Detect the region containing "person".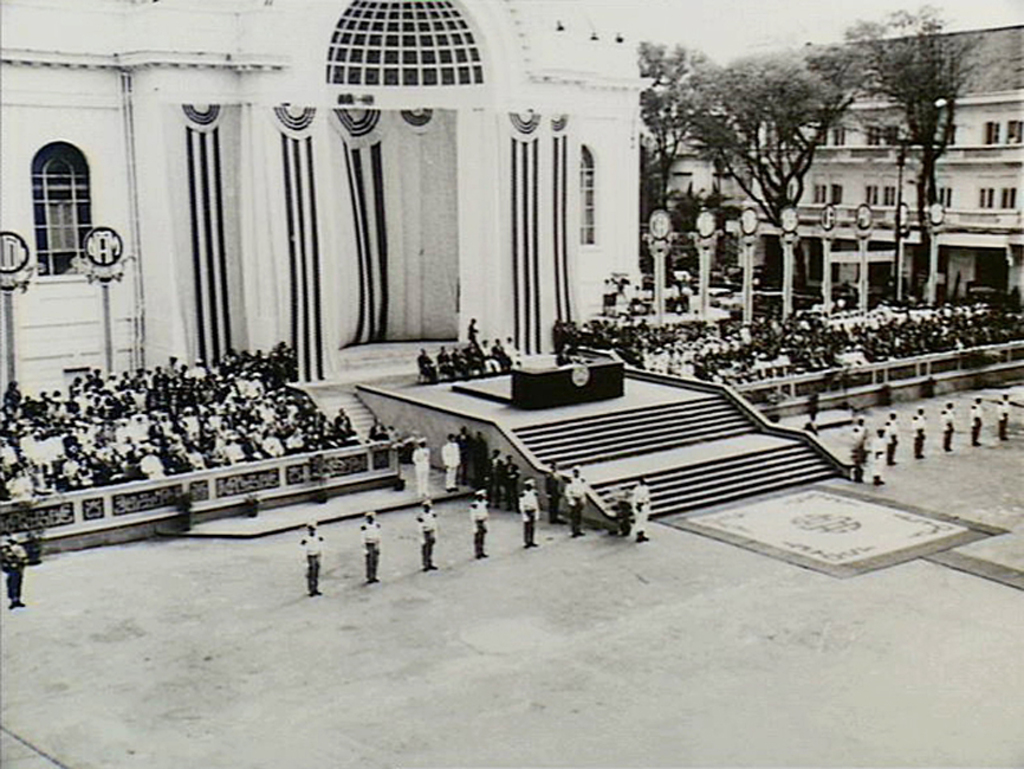
(414, 497, 441, 571).
